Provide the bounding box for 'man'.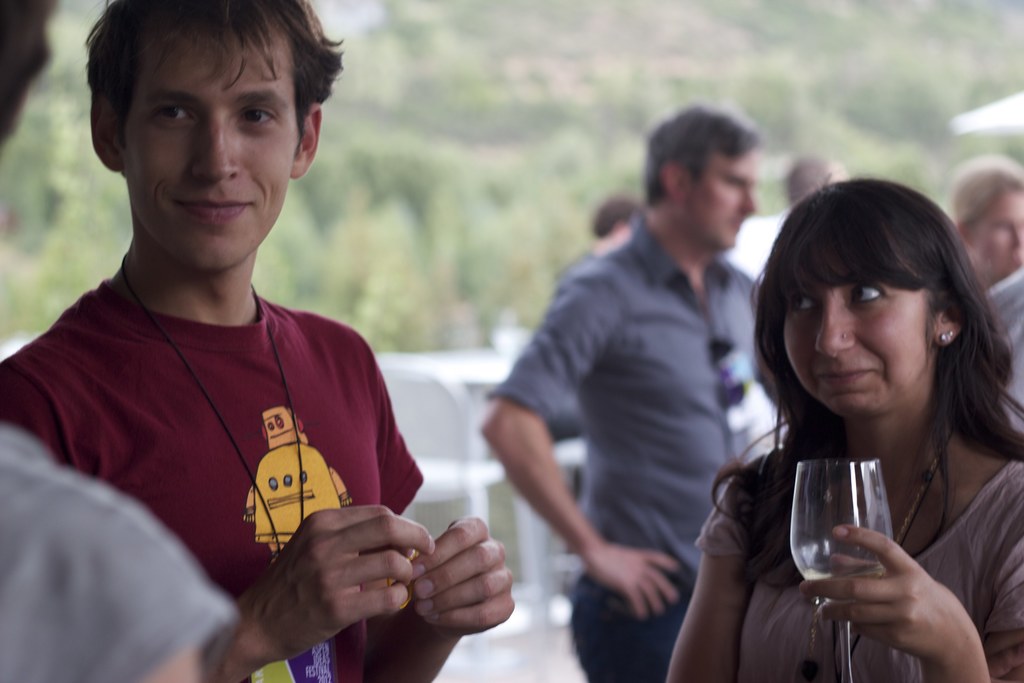
476,106,776,682.
